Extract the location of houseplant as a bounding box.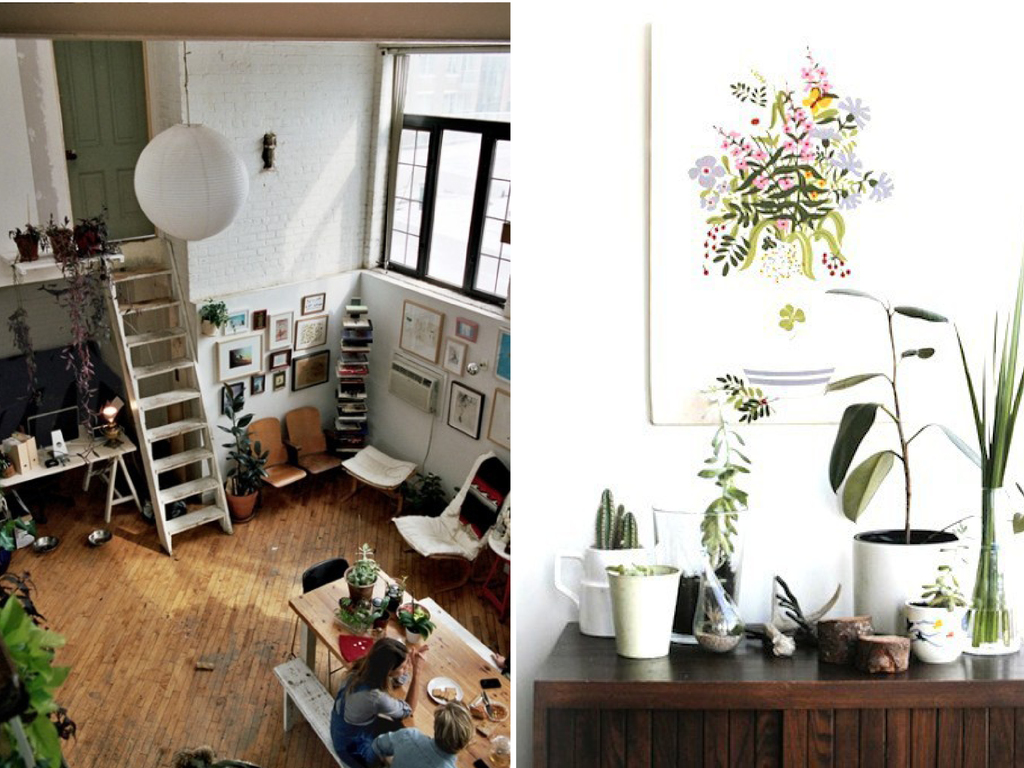
detection(683, 40, 893, 395).
